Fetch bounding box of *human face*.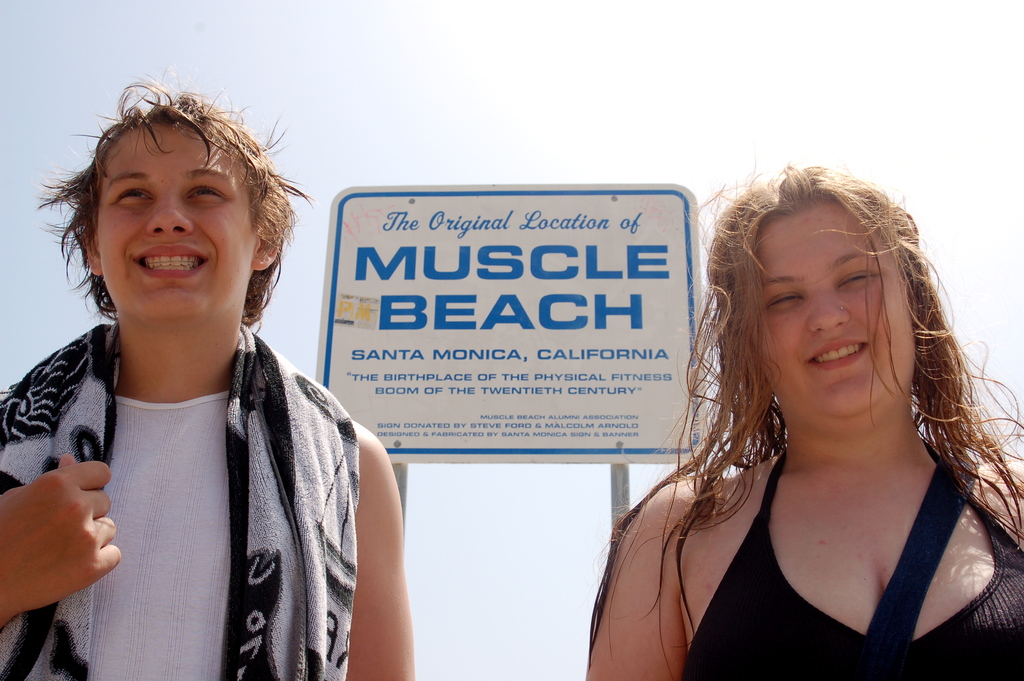
Bbox: select_region(97, 120, 254, 327).
